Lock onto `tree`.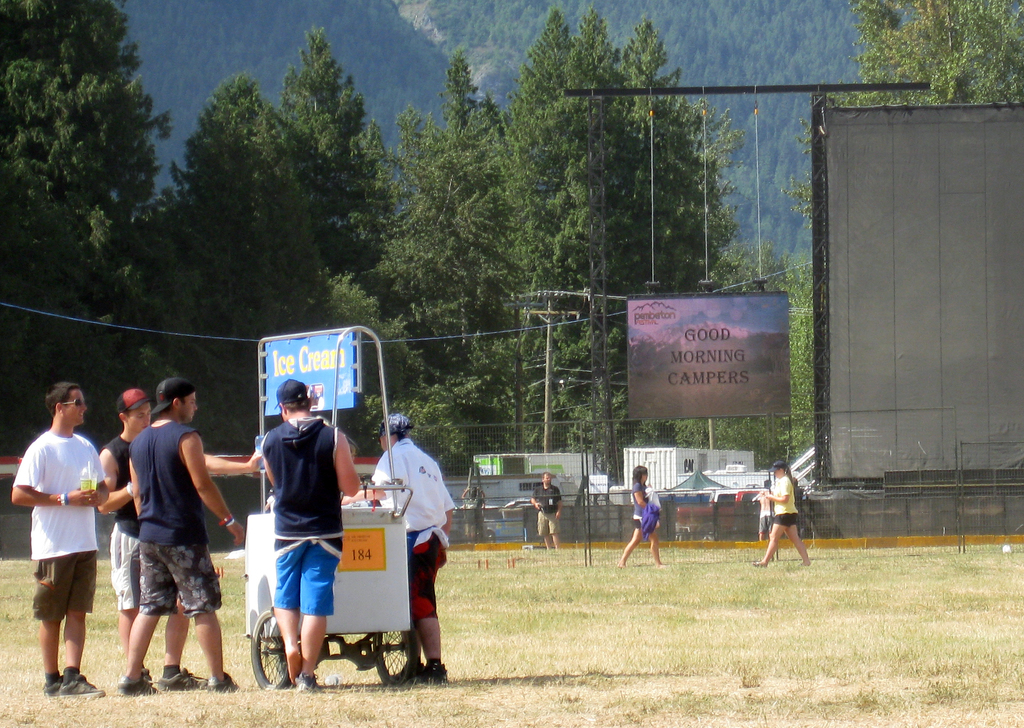
Locked: region(18, 13, 161, 289).
